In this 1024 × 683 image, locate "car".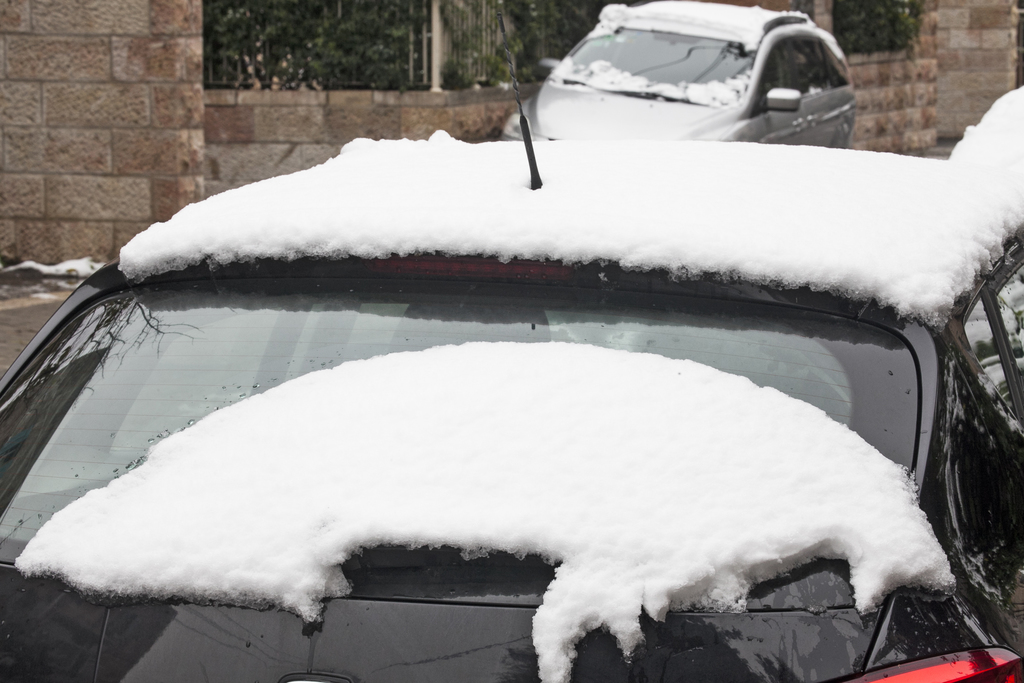
Bounding box: l=497, t=0, r=854, b=151.
